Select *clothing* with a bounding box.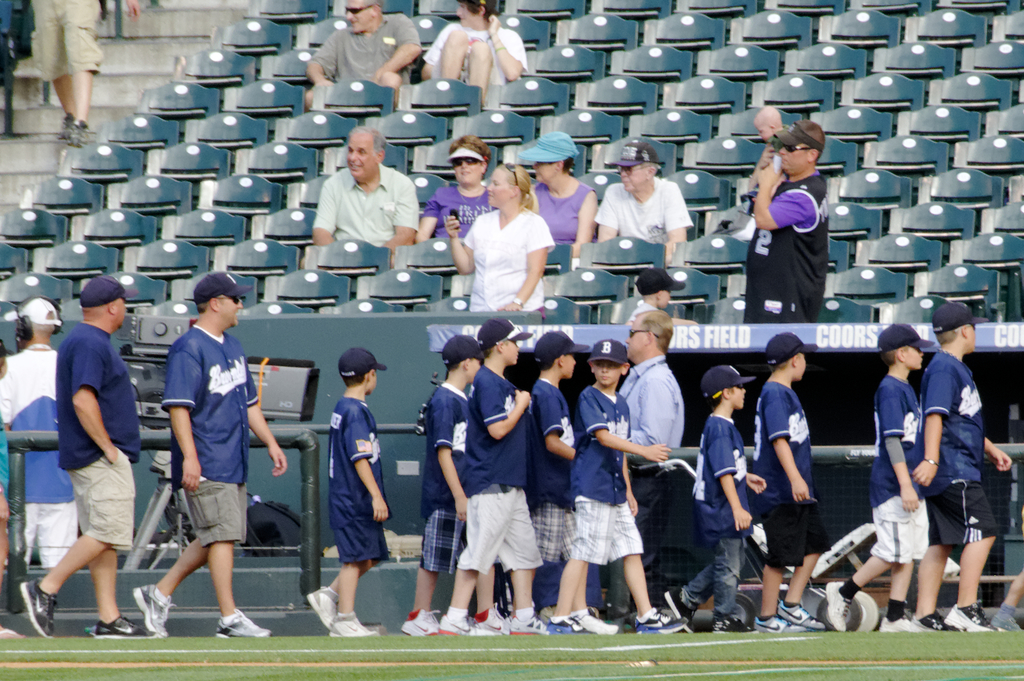
{"left": 688, "top": 410, "right": 753, "bottom": 624}.
